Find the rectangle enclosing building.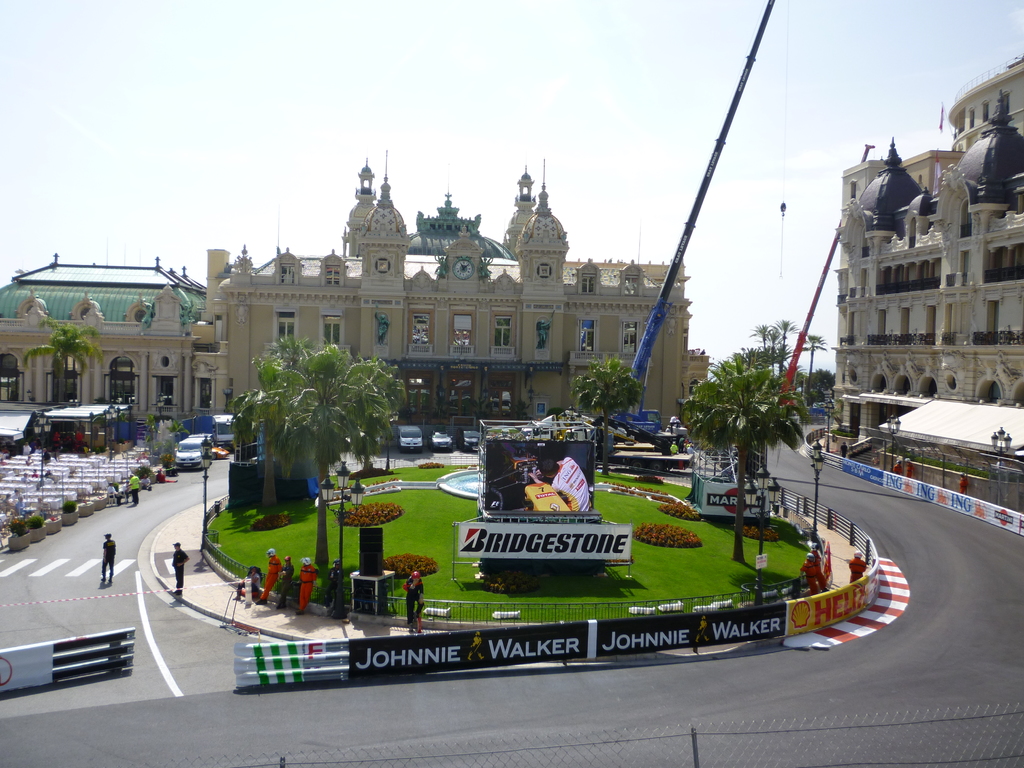
box=[1, 147, 708, 444].
